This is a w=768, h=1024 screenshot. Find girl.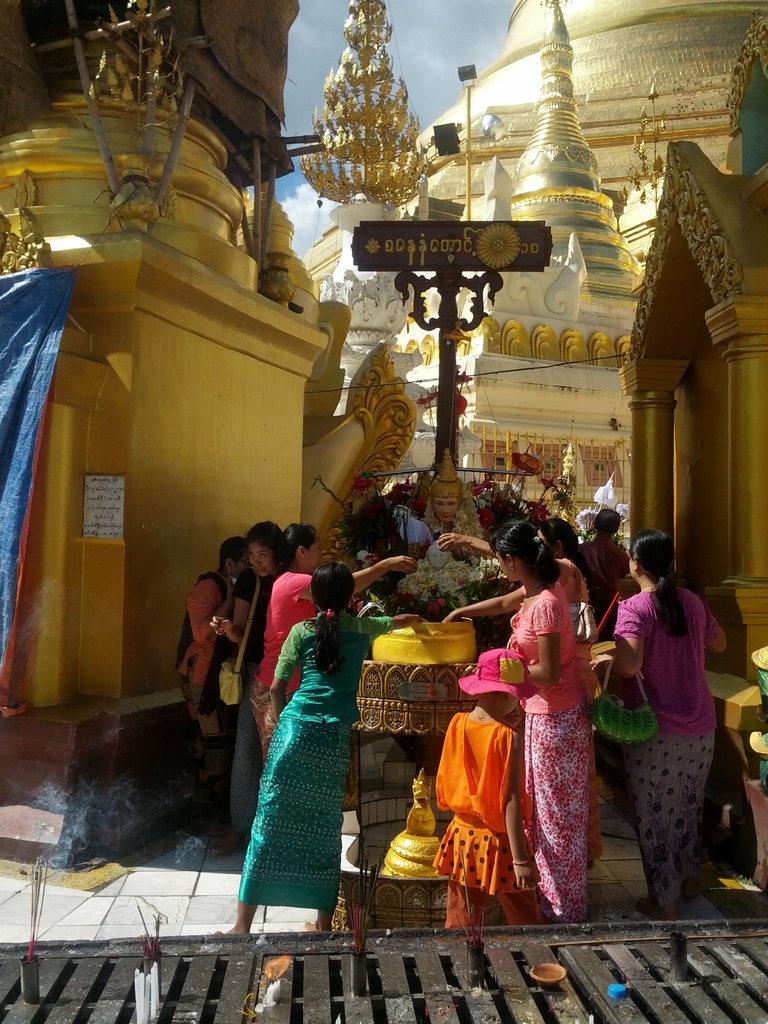
Bounding box: <region>434, 652, 537, 927</region>.
